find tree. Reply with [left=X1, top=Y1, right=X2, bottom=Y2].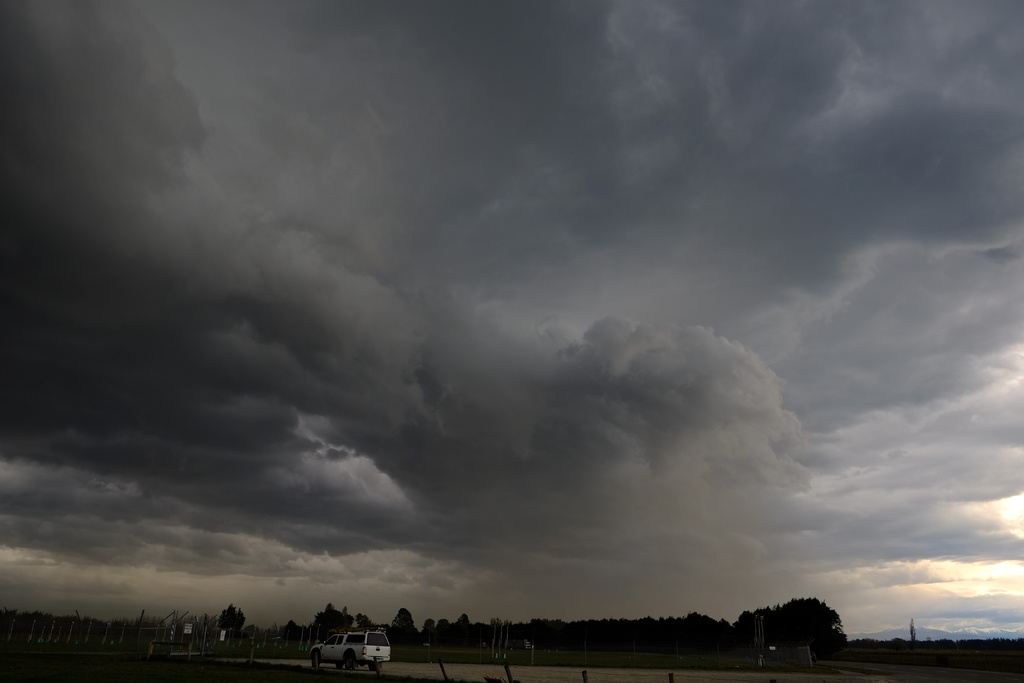
[left=391, top=609, right=420, bottom=651].
